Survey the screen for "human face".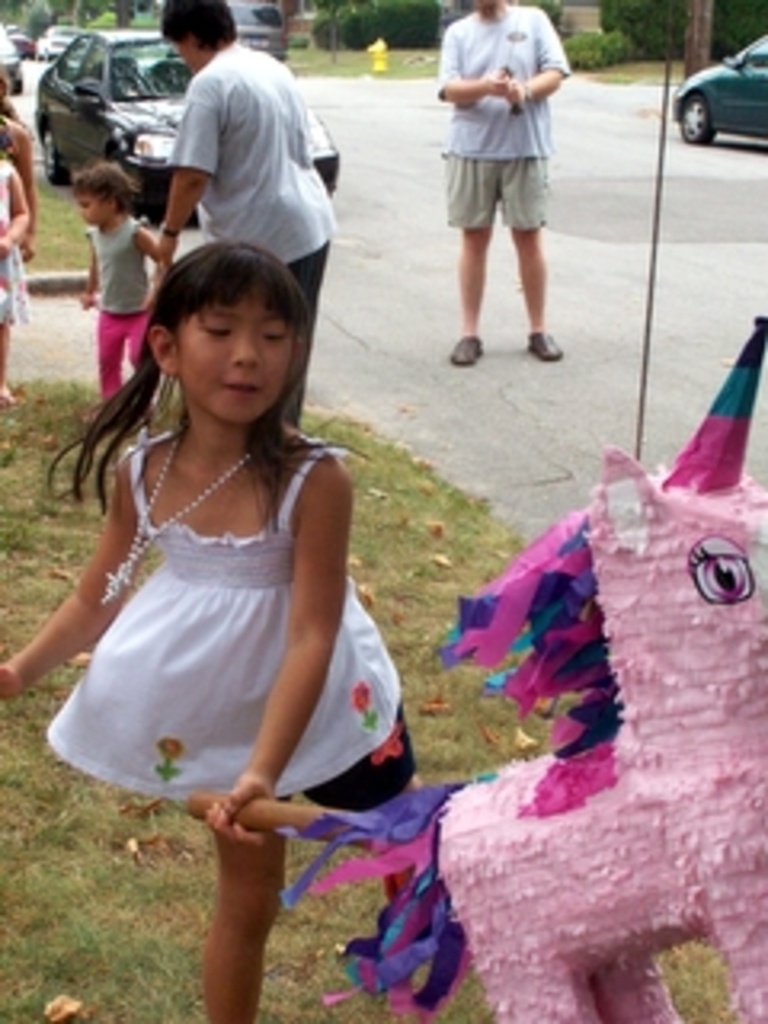
Survey found: locate(173, 288, 288, 422).
